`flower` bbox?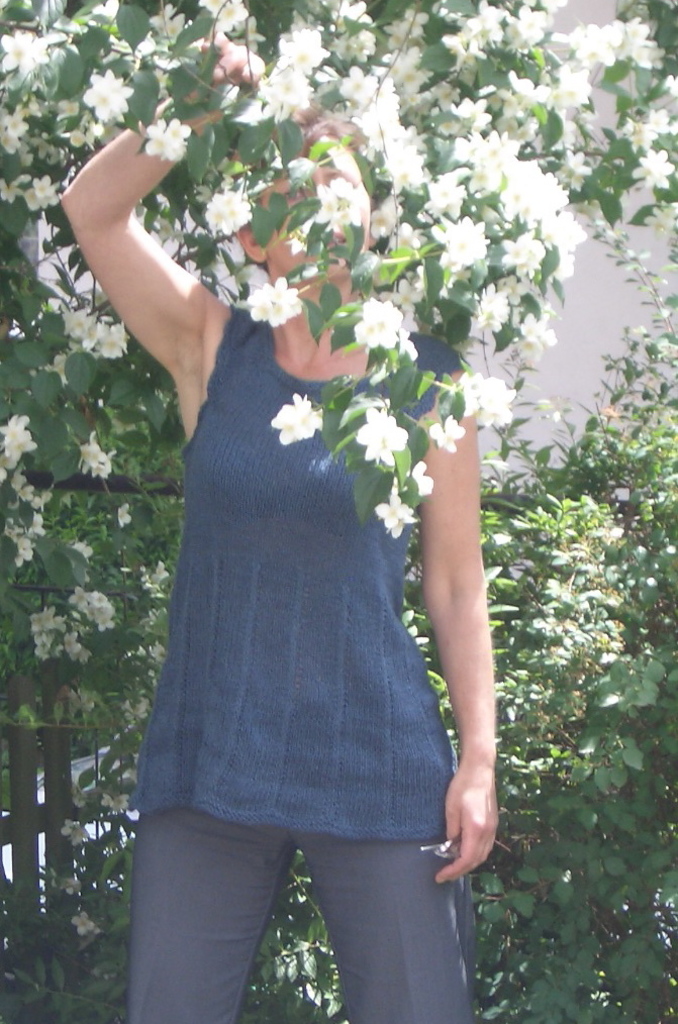
bbox(31, 611, 86, 661)
